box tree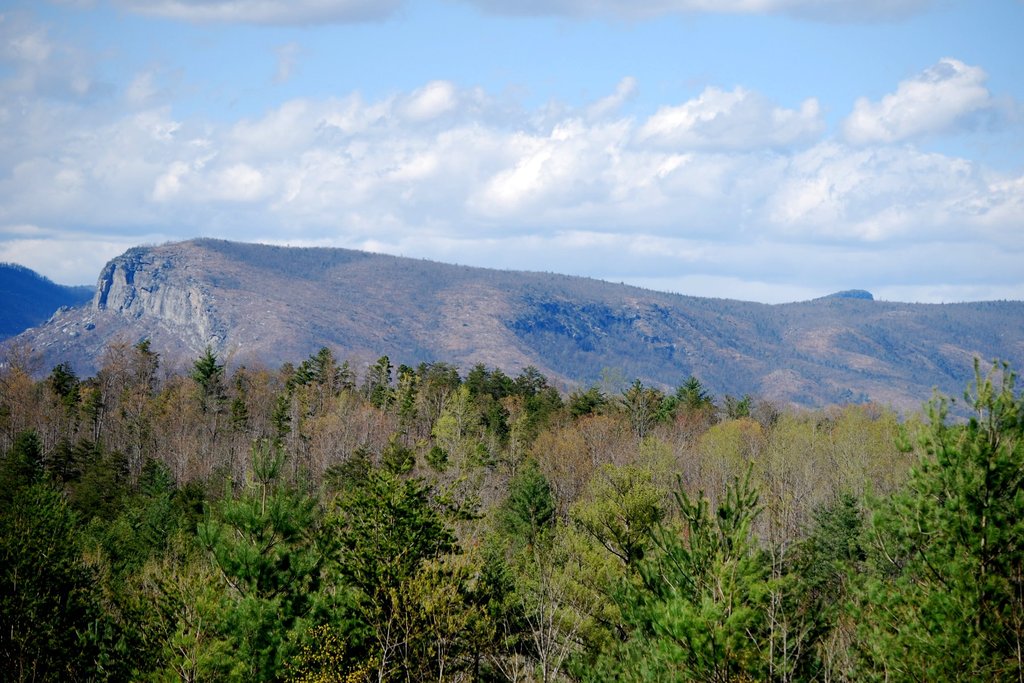
572 388 614 420
